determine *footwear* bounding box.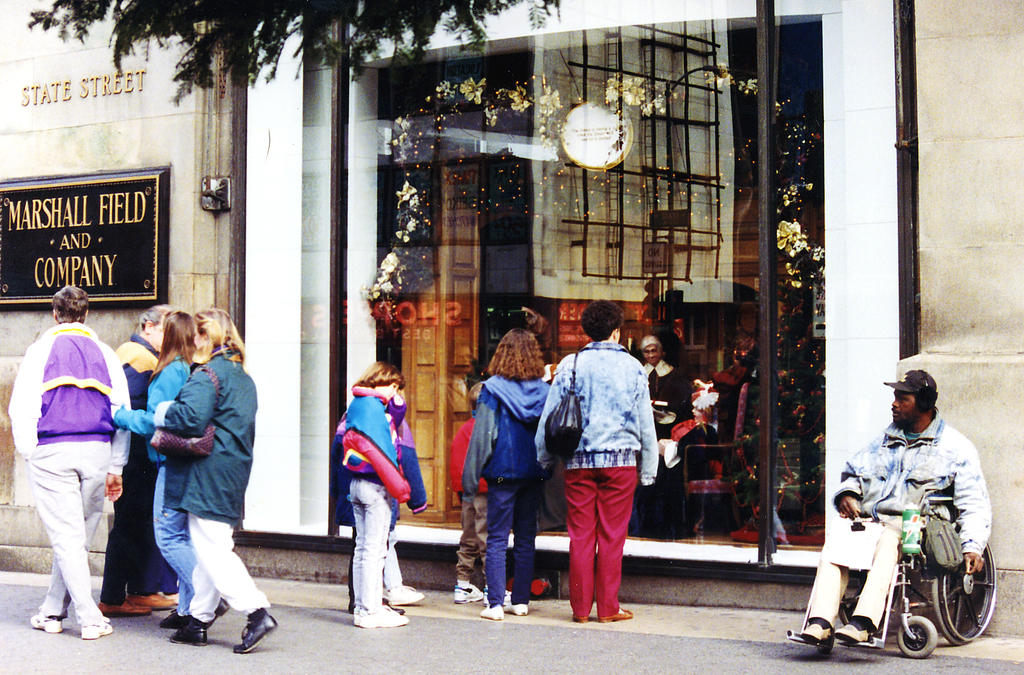
Determined: bbox(232, 613, 281, 652).
